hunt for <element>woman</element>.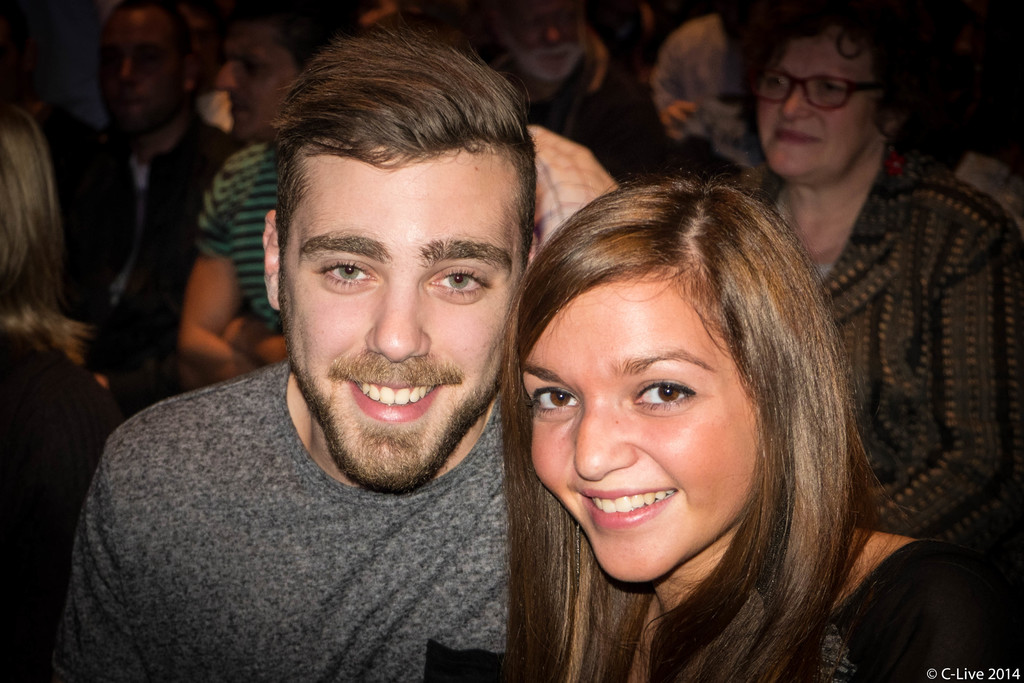
Hunted down at 753,0,1023,682.
